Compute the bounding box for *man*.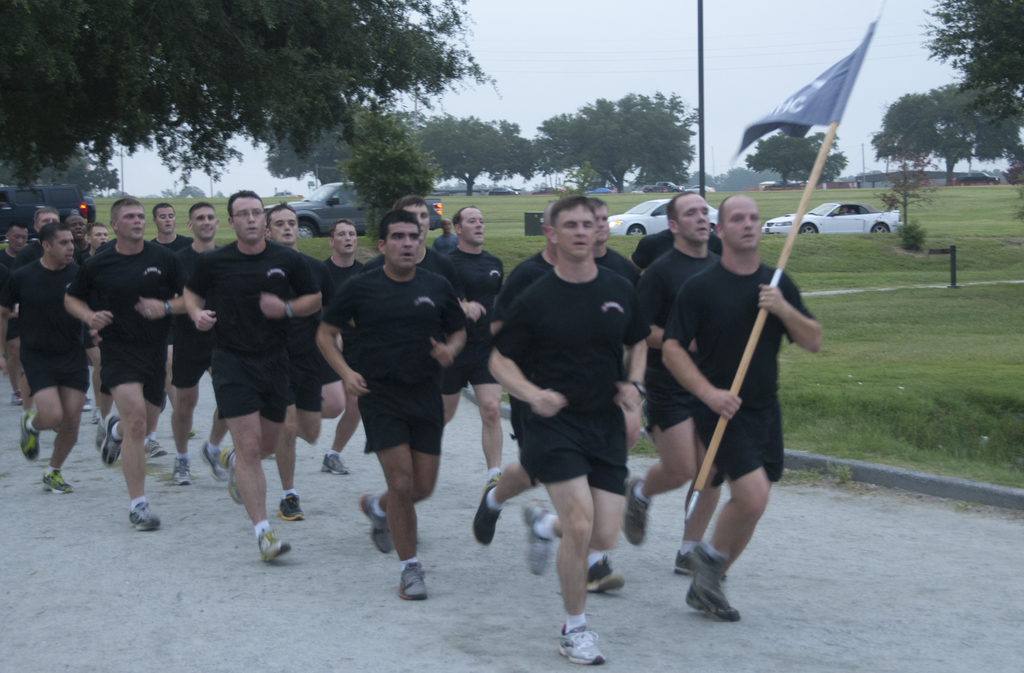
{"left": 628, "top": 192, "right": 725, "bottom": 573}.
